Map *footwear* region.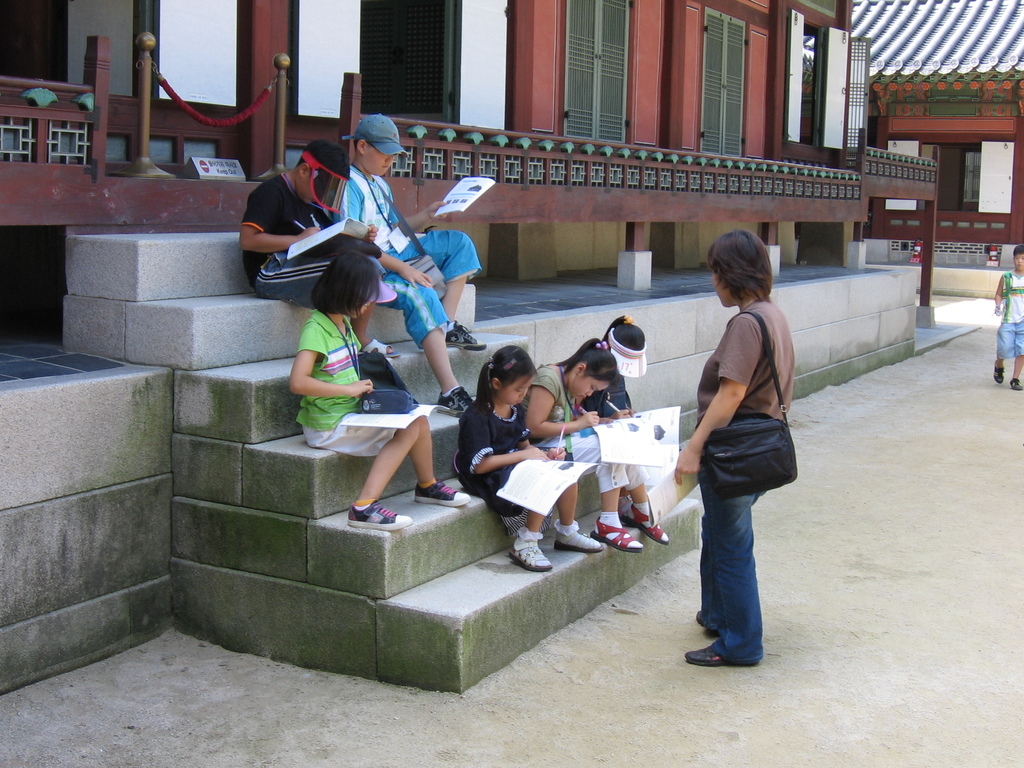
Mapped to (left=1009, top=378, right=1023, bottom=396).
